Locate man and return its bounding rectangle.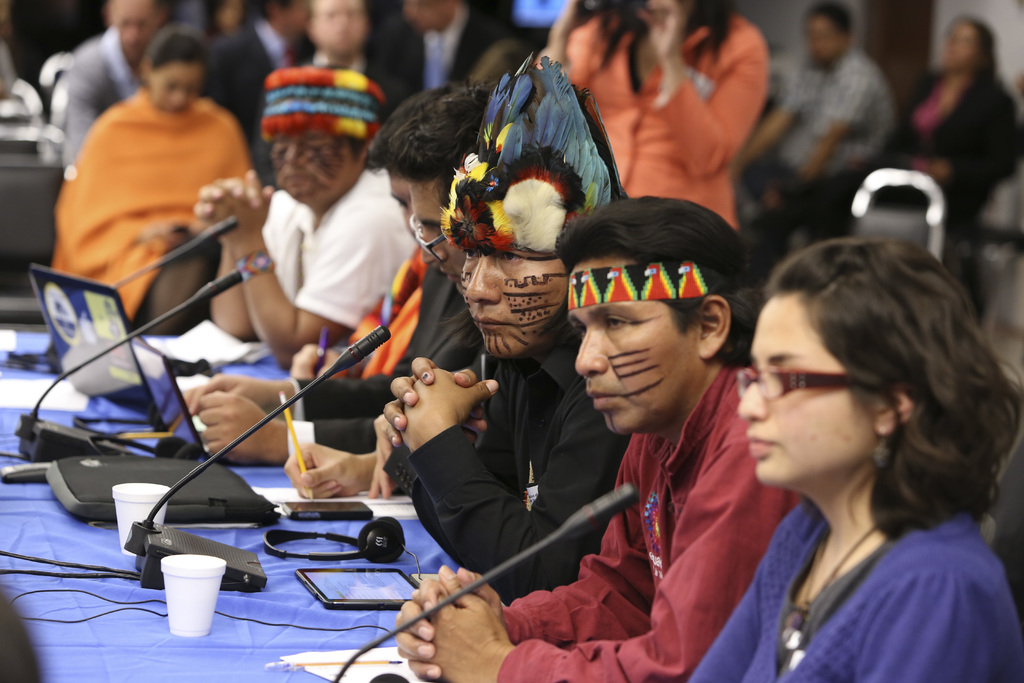
388,195,806,682.
